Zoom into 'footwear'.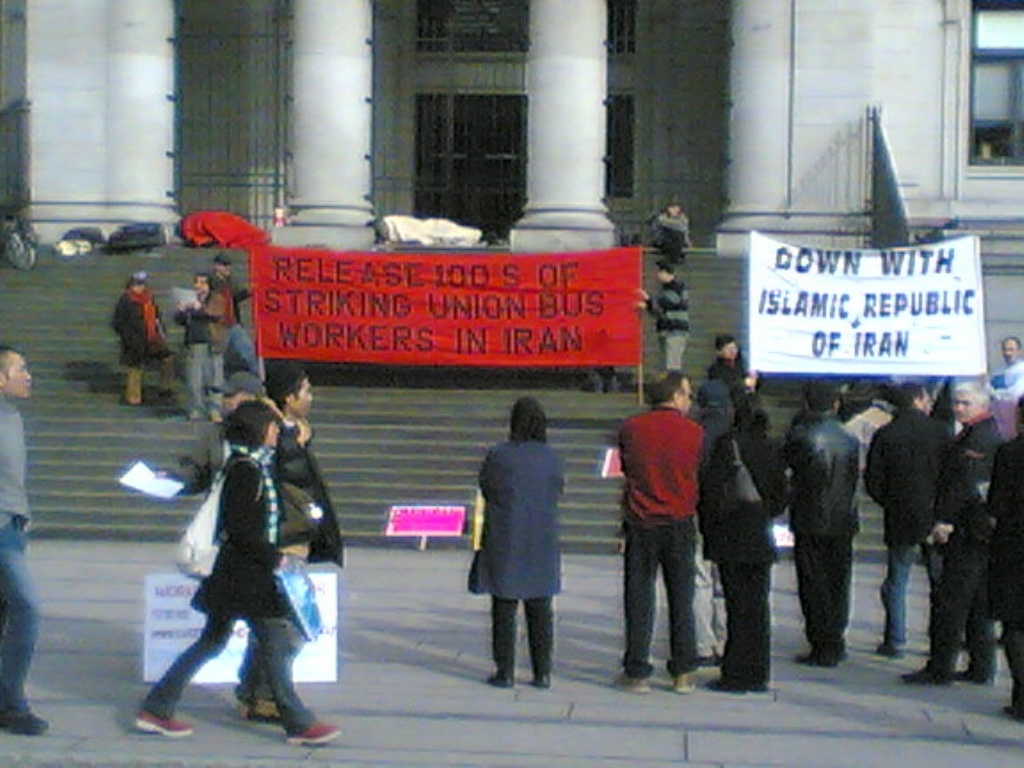
Zoom target: [694, 654, 724, 669].
